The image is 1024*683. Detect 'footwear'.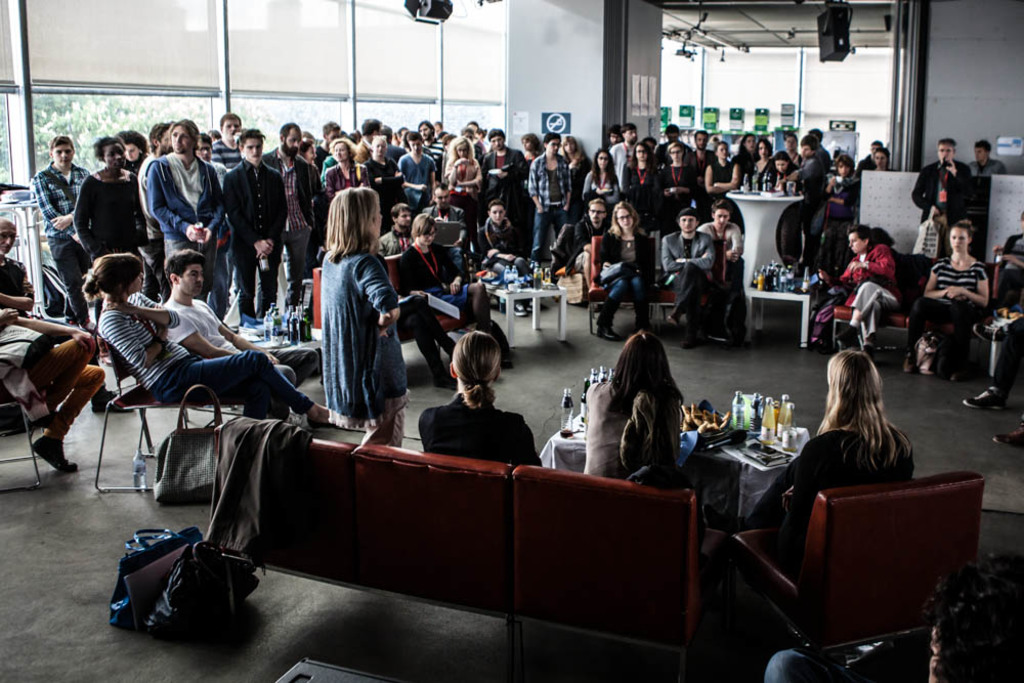
Detection: rect(993, 421, 1023, 454).
